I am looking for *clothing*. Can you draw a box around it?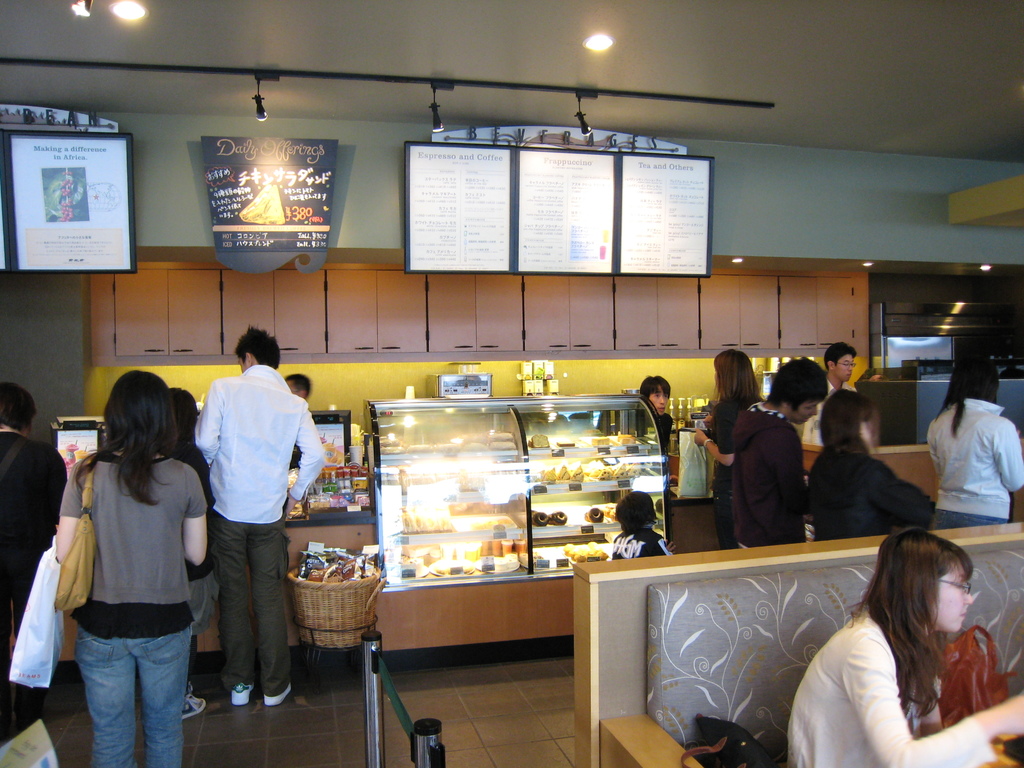
Sure, the bounding box is [left=631, top=409, right=674, bottom=490].
